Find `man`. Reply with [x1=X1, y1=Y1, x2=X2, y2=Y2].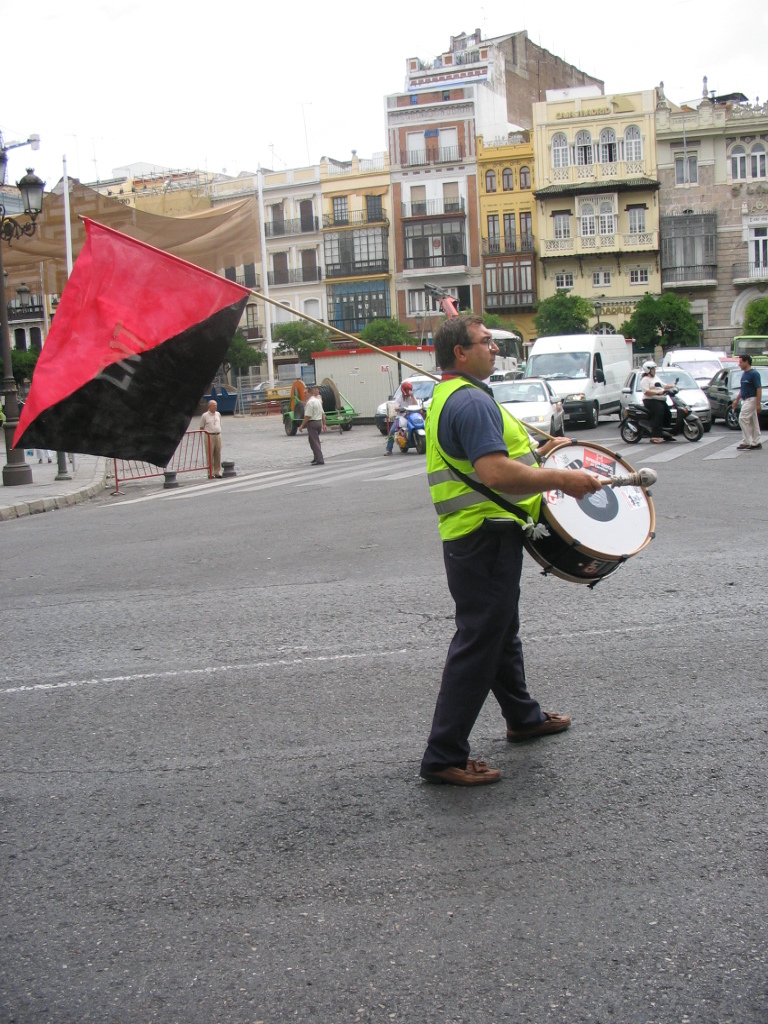
[x1=418, y1=334, x2=614, y2=791].
